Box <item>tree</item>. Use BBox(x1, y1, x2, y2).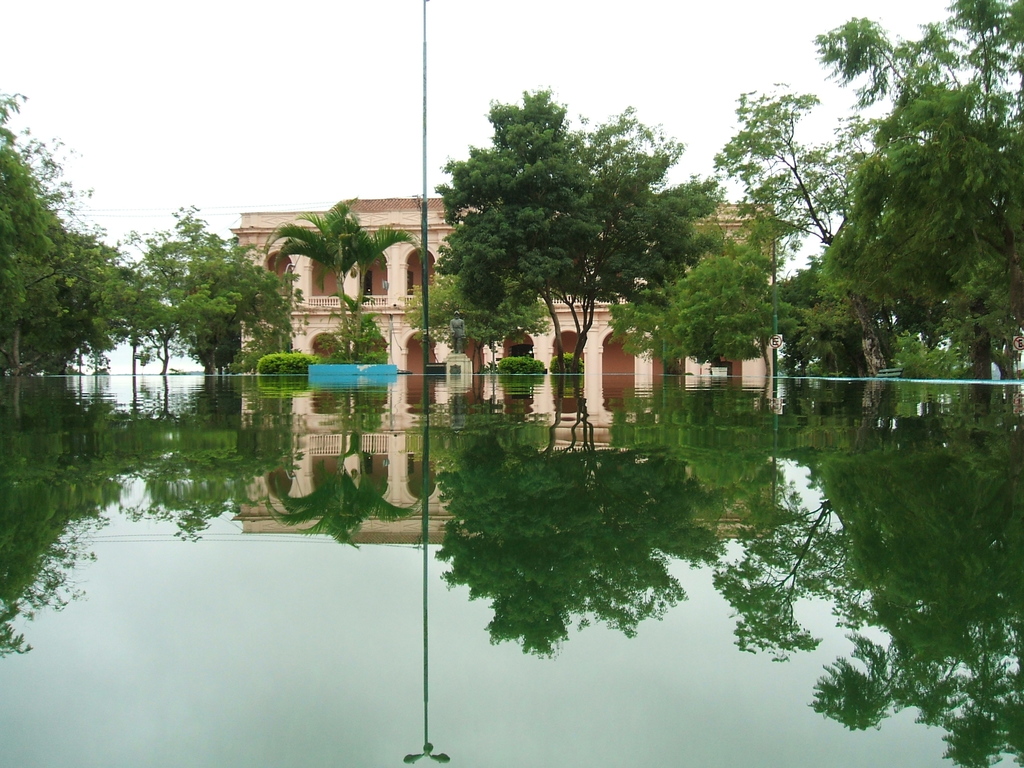
BBox(710, 78, 886, 378).
